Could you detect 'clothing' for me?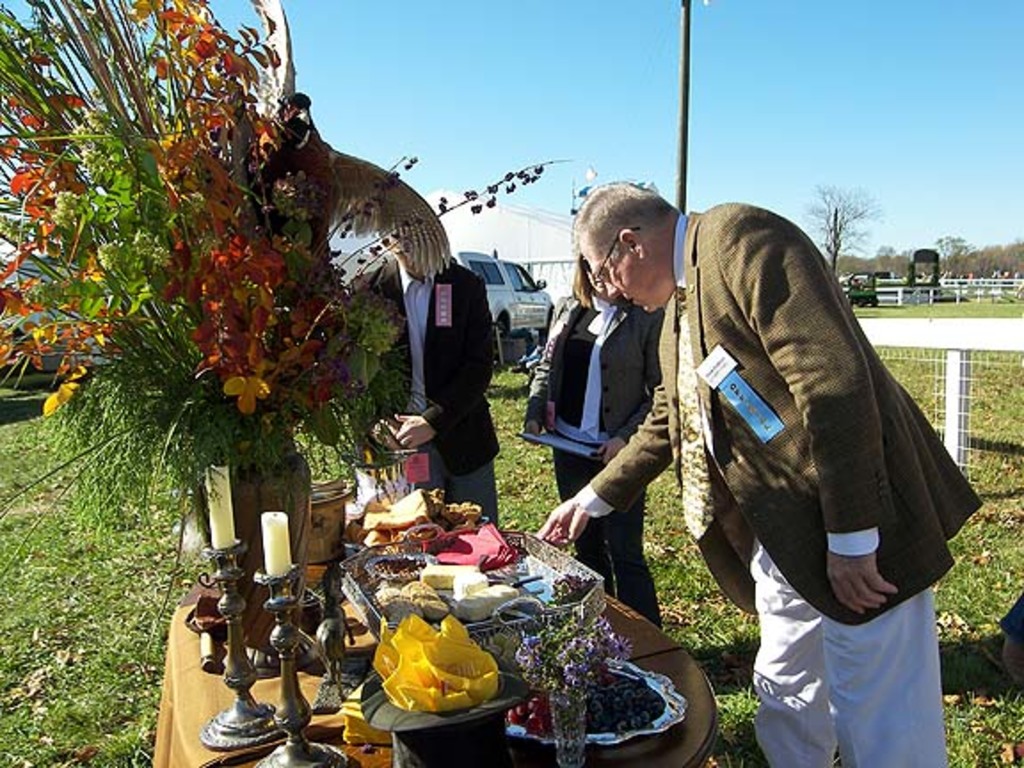
Detection result: crop(517, 286, 665, 631).
